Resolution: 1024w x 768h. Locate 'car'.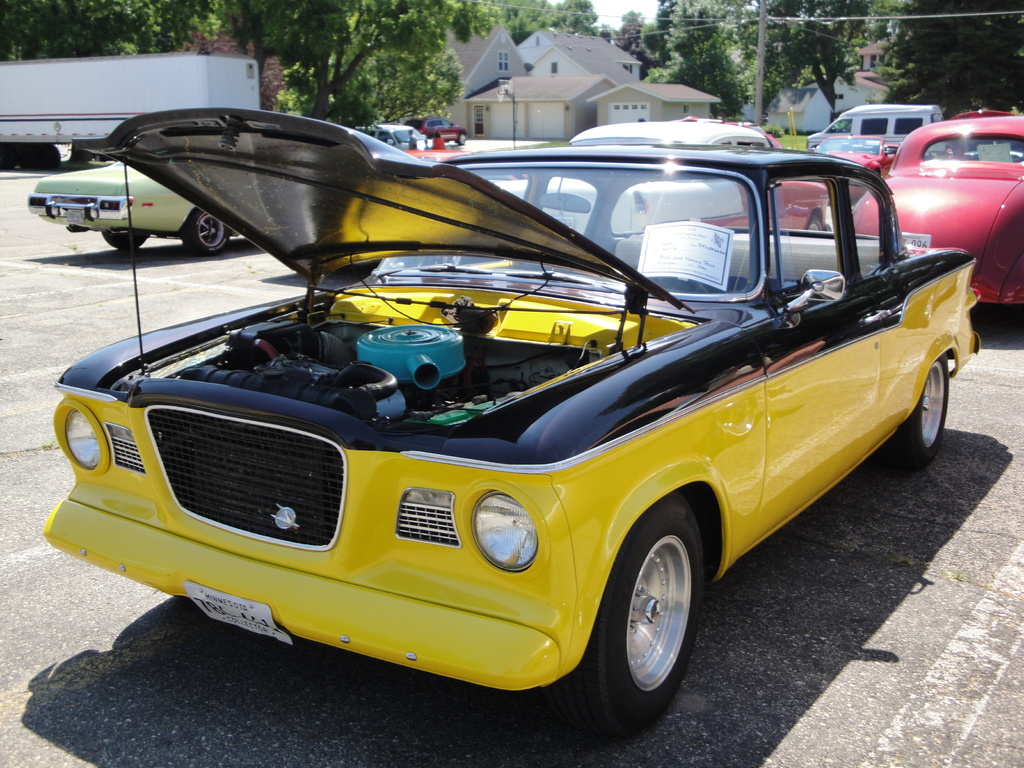
BBox(402, 115, 468, 145).
